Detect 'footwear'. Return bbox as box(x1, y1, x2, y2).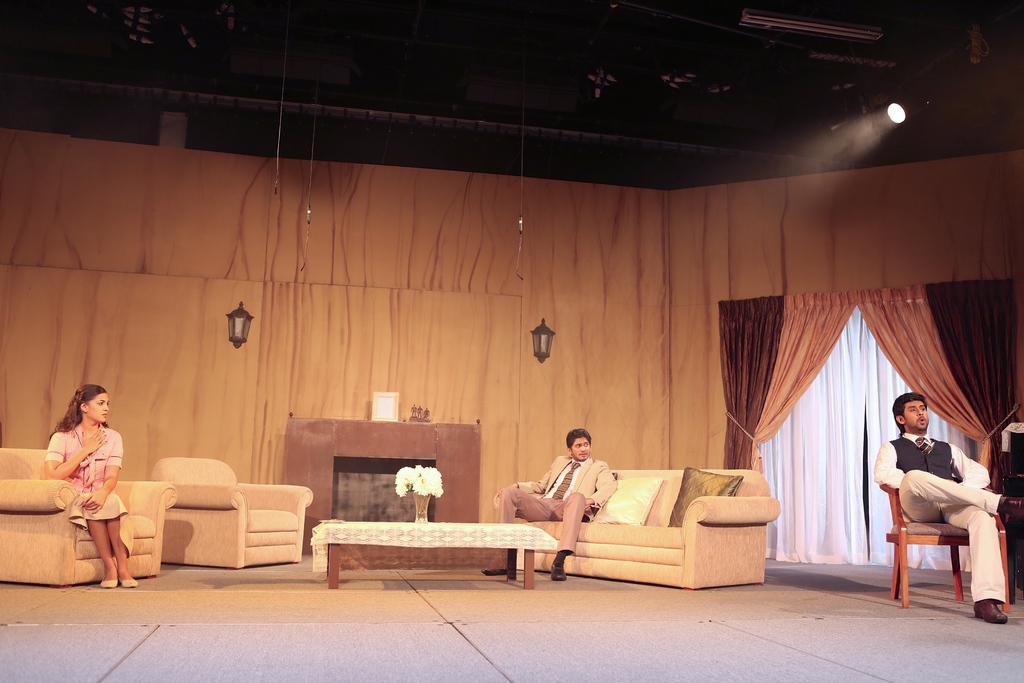
box(968, 595, 1017, 627).
